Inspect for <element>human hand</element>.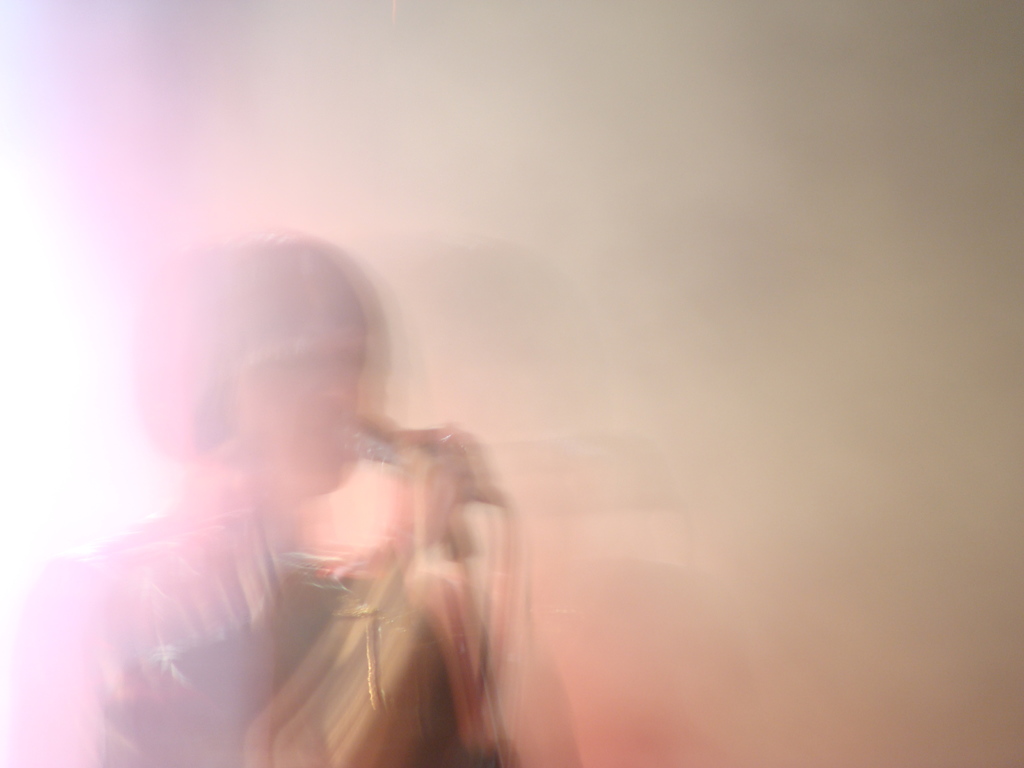
Inspection: select_region(391, 437, 469, 568).
